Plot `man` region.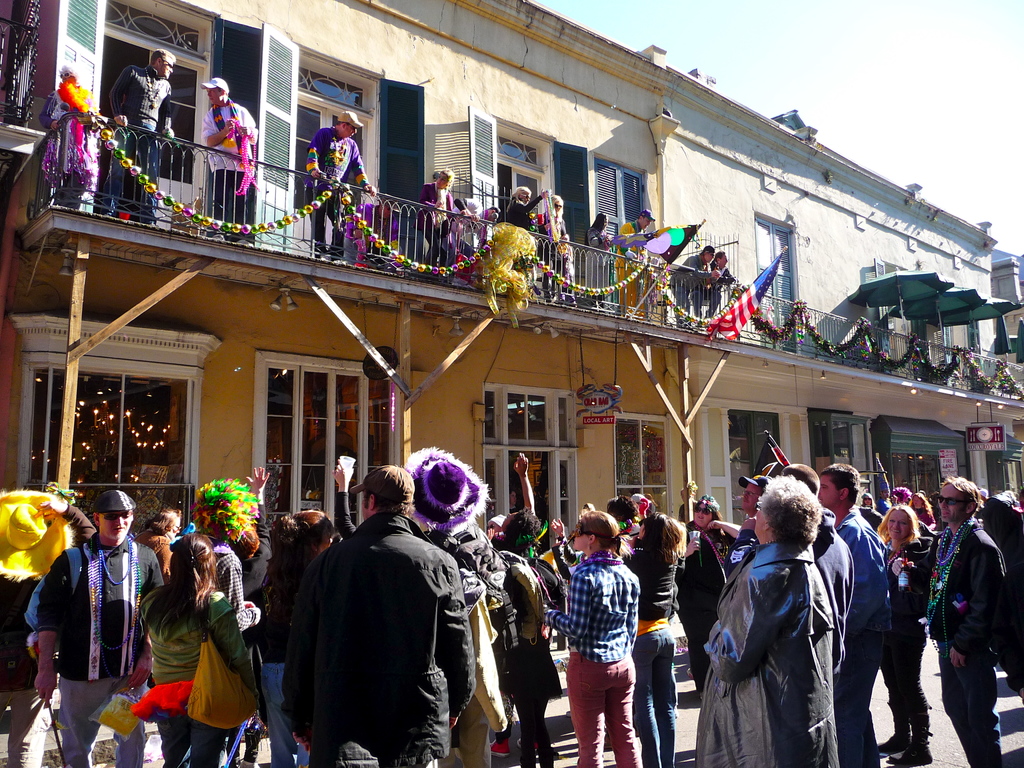
Plotted at left=35, top=488, right=164, bottom=767.
